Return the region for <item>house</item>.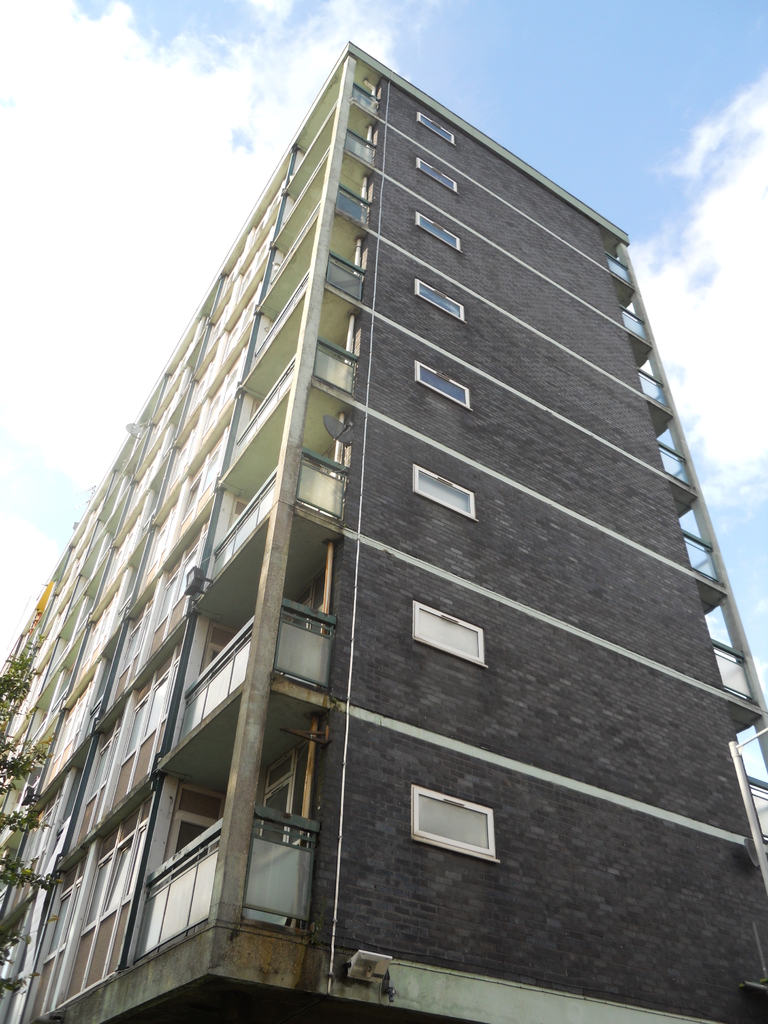
x1=0, y1=38, x2=767, y2=1023.
